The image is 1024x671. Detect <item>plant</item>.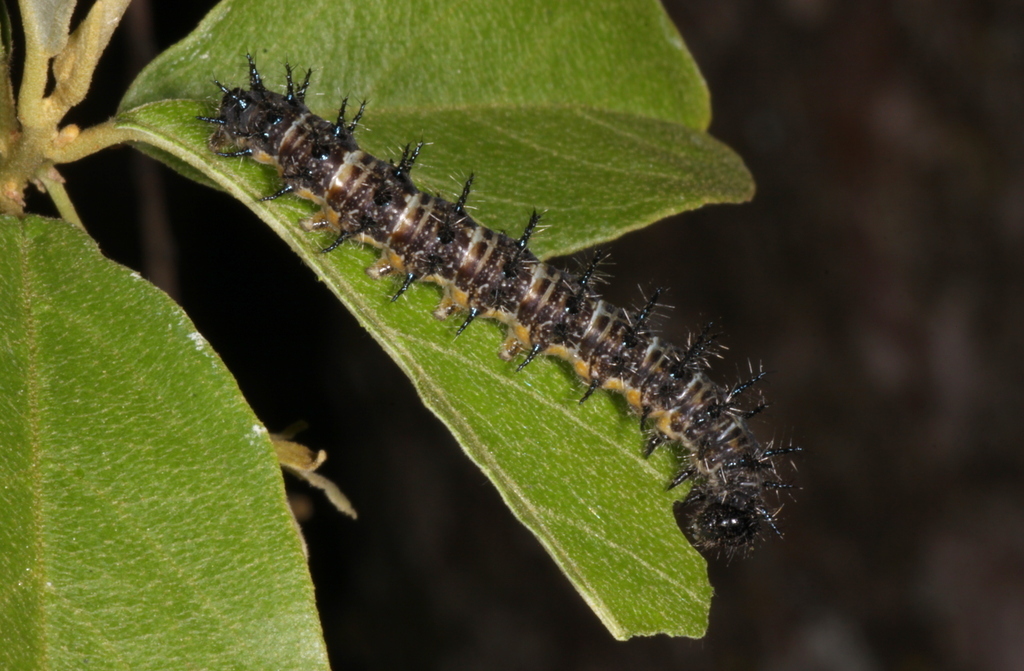
Detection: bbox=[0, 0, 801, 670].
